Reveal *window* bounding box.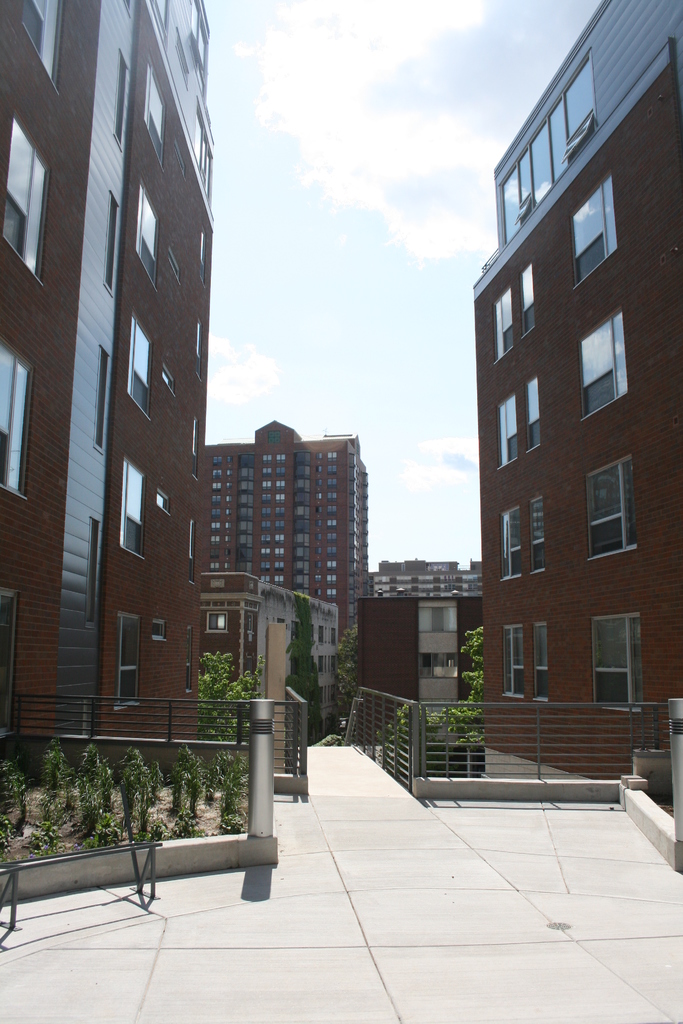
Revealed: x1=212, y1=456, x2=219, y2=466.
